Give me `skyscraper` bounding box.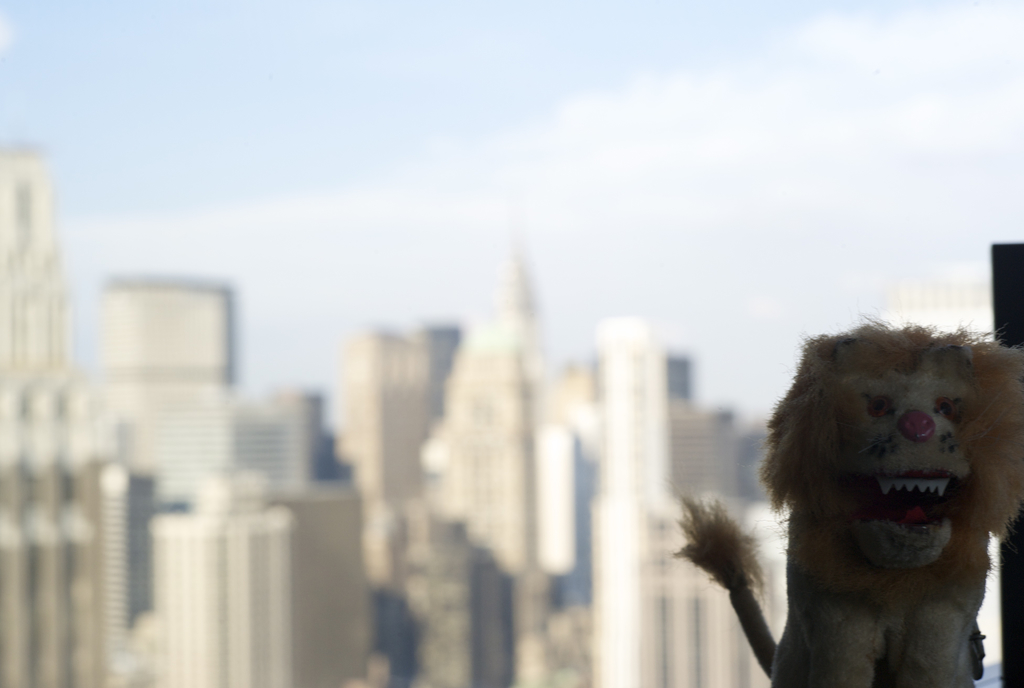
left=100, top=461, right=154, bottom=666.
